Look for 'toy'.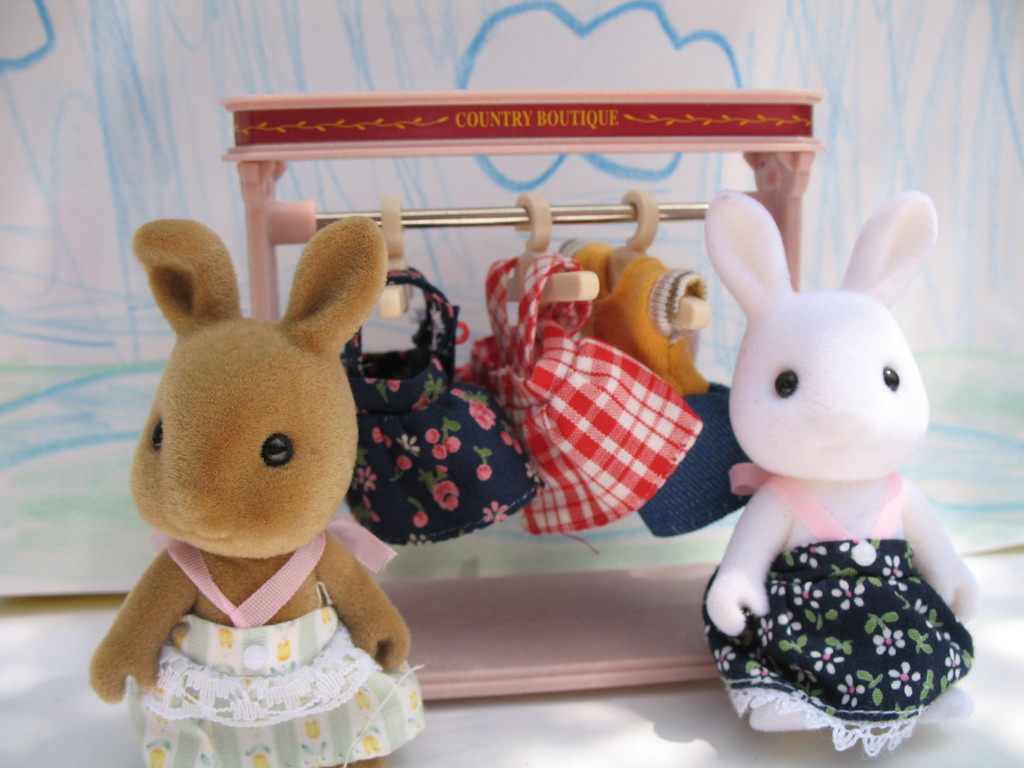
Found: region(454, 250, 701, 536).
